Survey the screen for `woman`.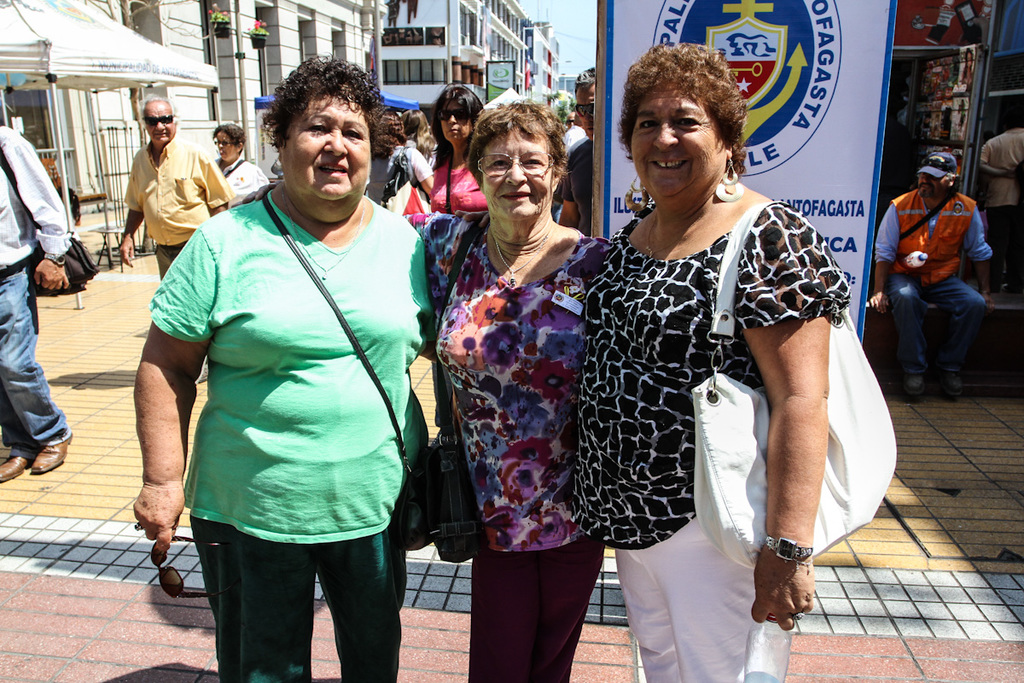
Survey found: bbox(427, 80, 492, 444).
